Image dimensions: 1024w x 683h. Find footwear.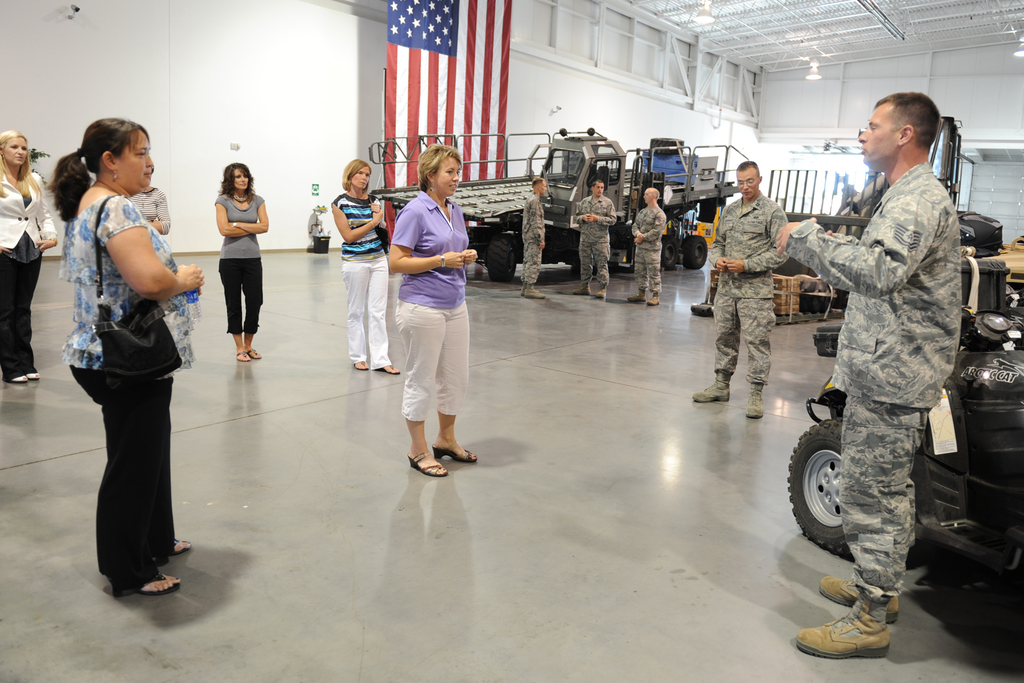
bbox=[813, 572, 899, 625].
